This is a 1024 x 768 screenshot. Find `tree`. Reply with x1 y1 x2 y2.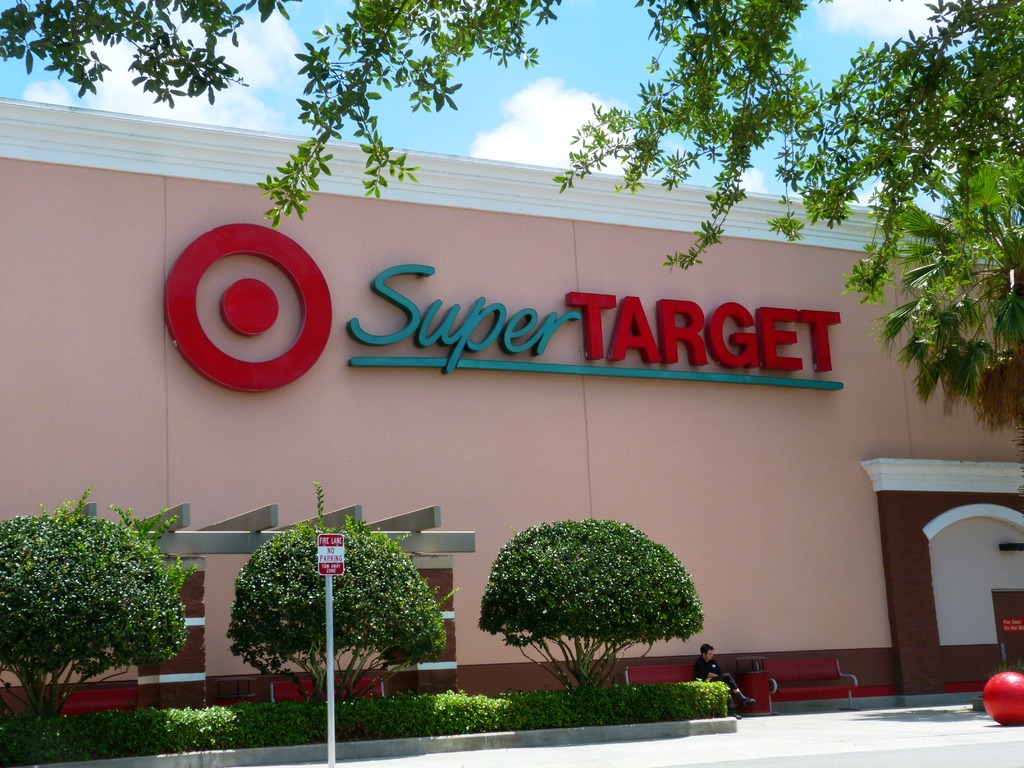
0 0 1022 394.
